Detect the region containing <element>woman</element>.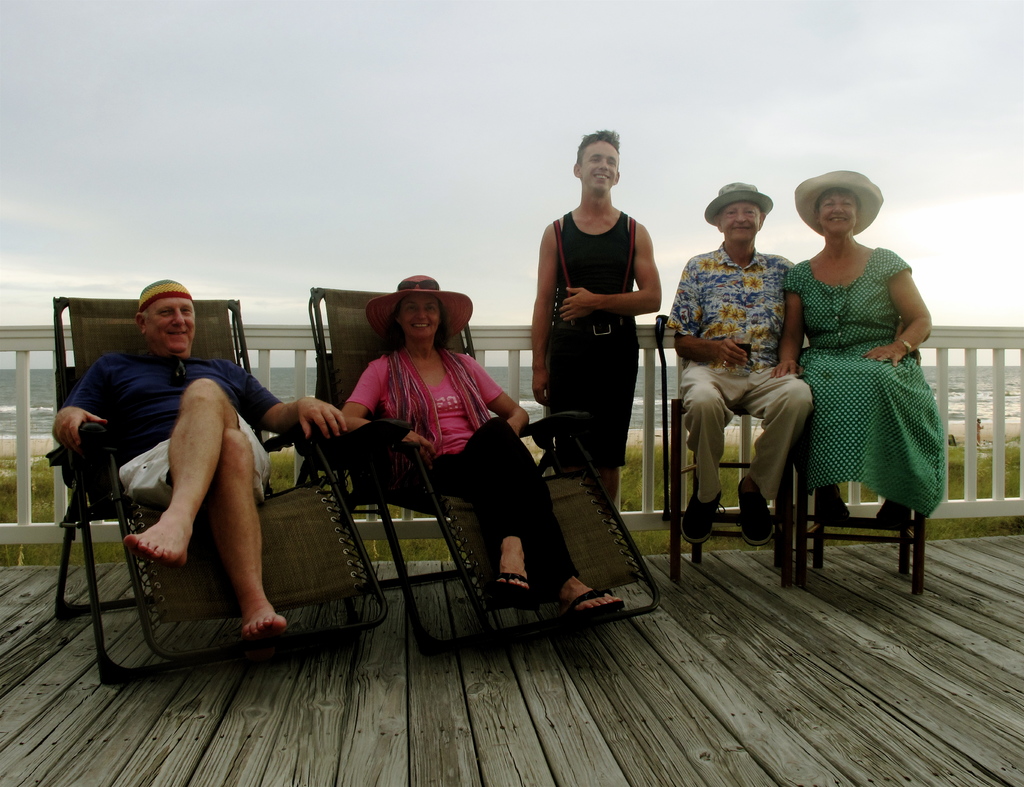
x1=338, y1=273, x2=625, y2=623.
